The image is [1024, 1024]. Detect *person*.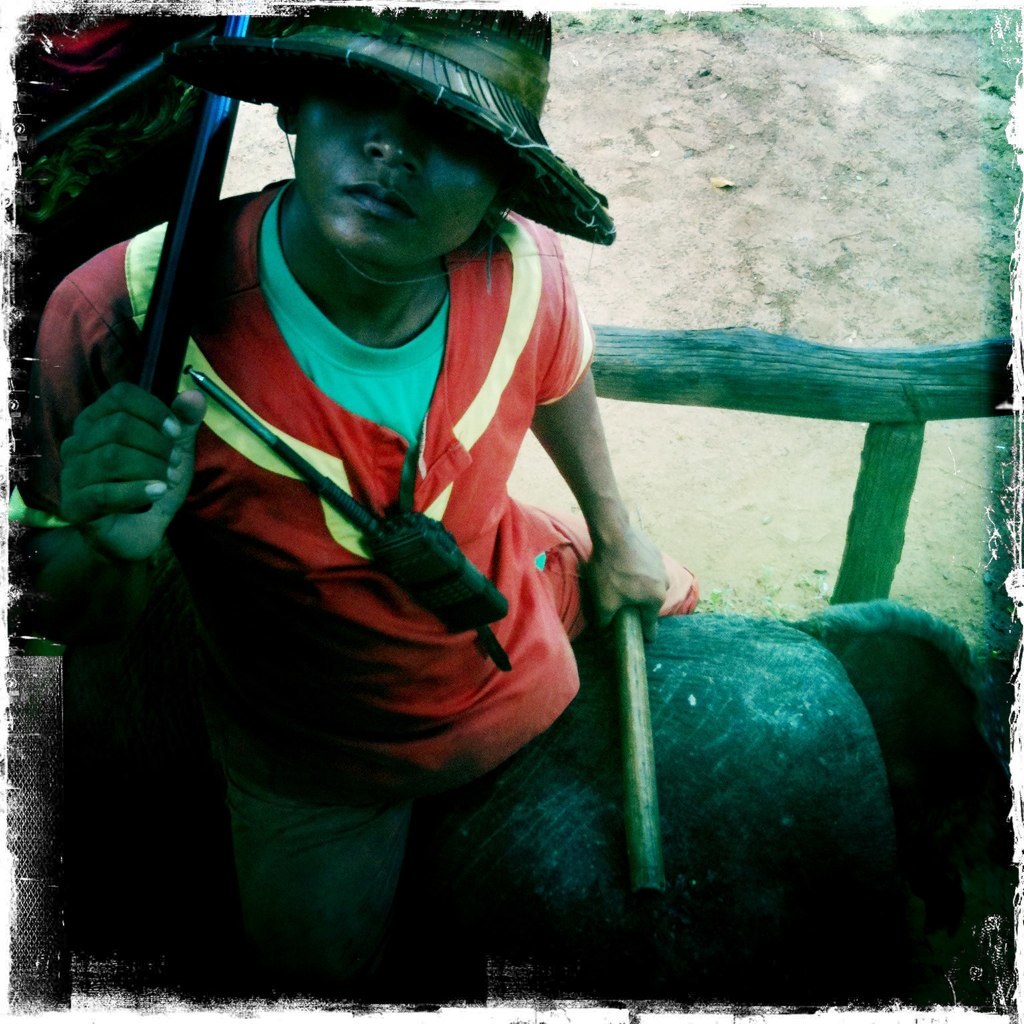
Detection: detection(17, 7, 665, 1012).
